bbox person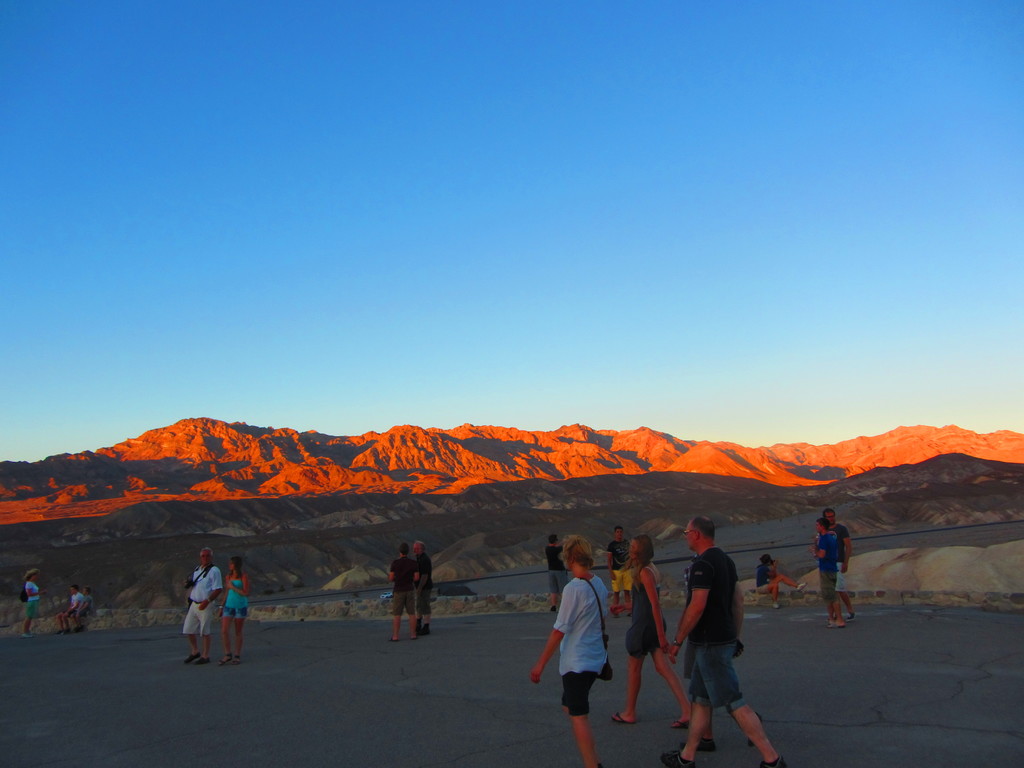
detection(820, 499, 863, 621)
